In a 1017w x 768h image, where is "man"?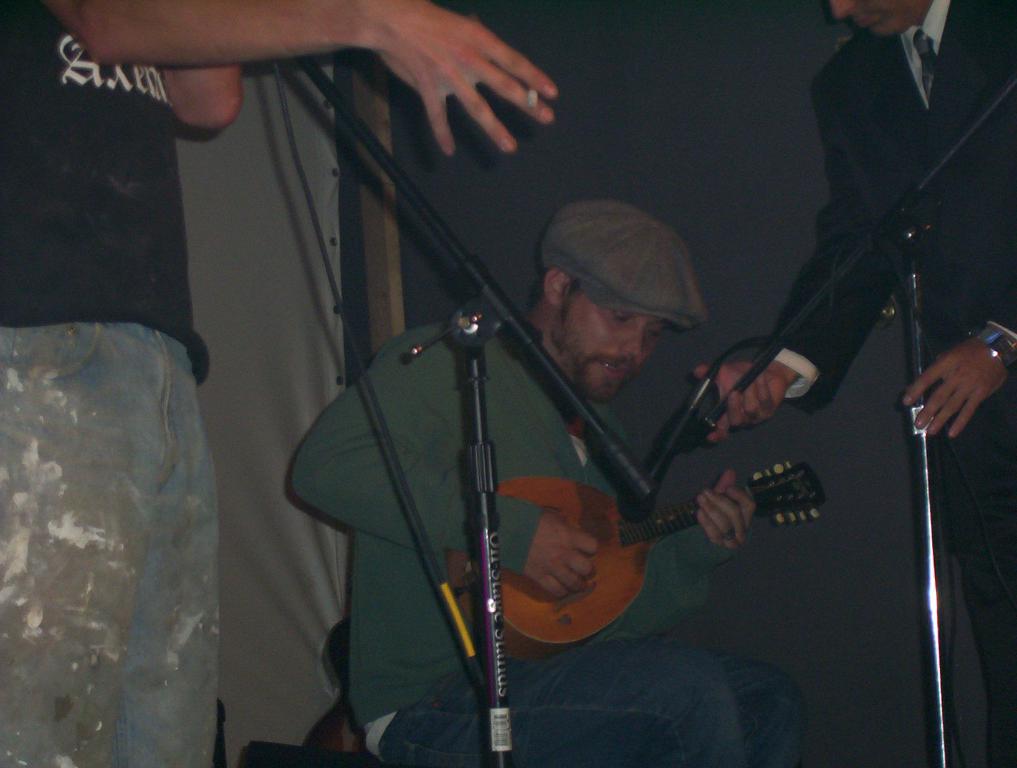
[280, 196, 807, 767].
